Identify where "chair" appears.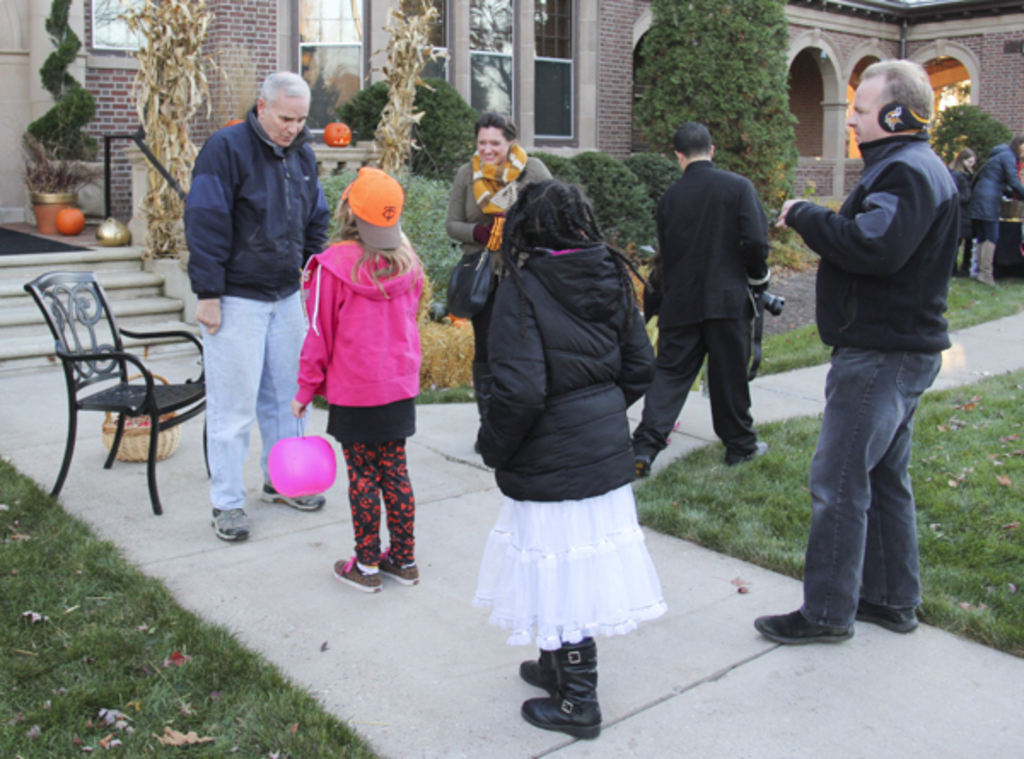
Appears at <region>17, 244, 224, 529</region>.
